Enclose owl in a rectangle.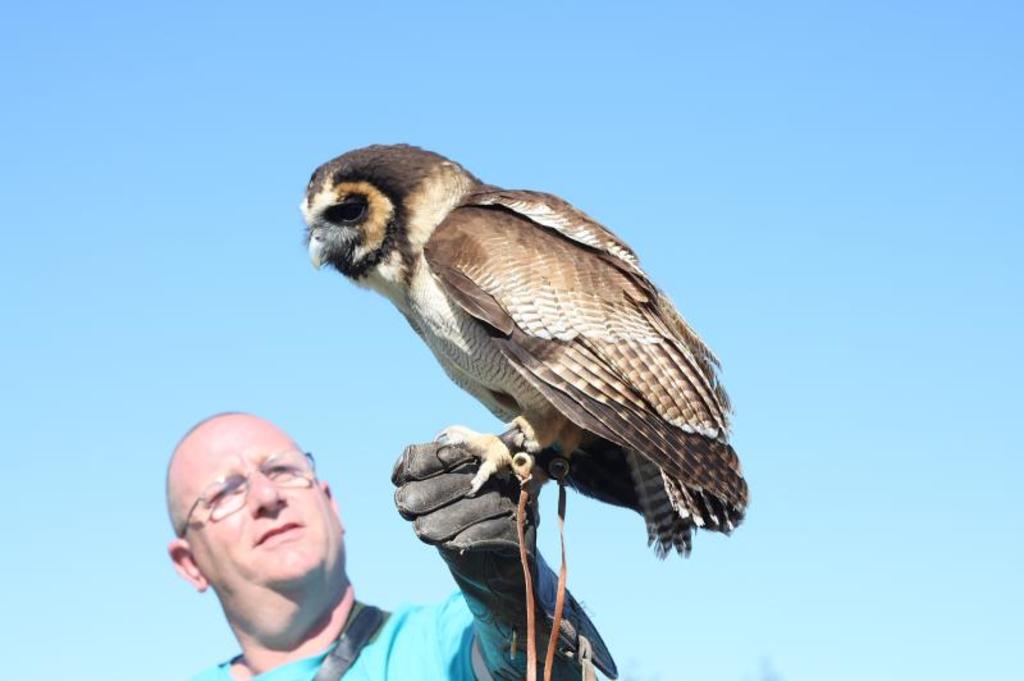
box=[291, 141, 759, 563].
